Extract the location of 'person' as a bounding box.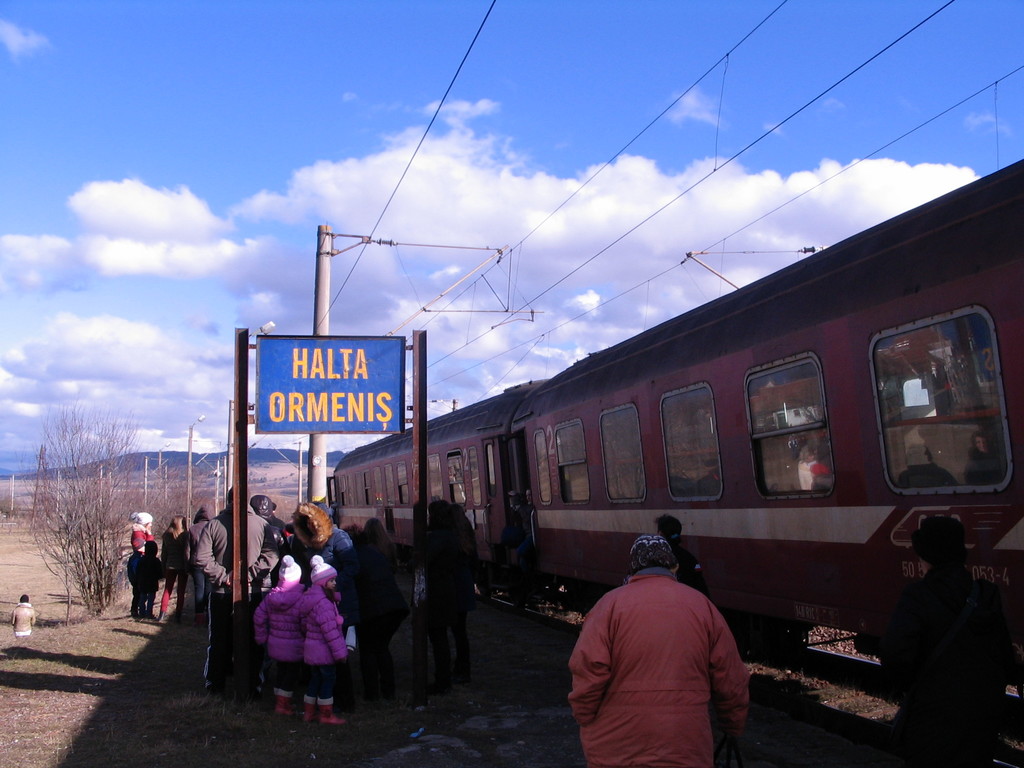
select_region(151, 506, 232, 648).
